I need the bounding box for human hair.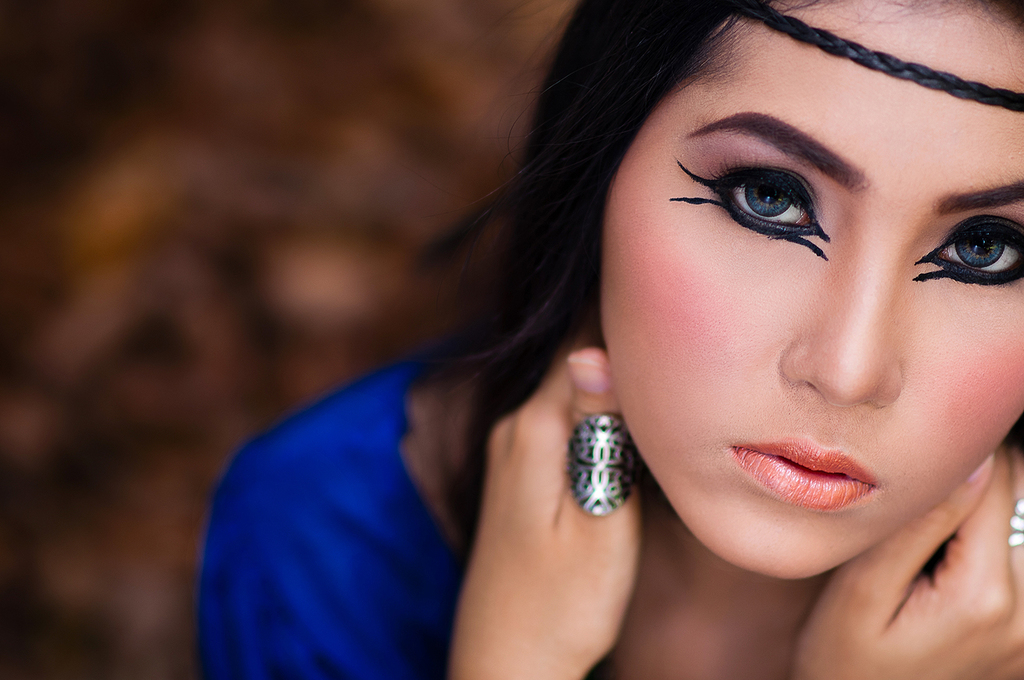
Here it is: 388:0:1023:559.
